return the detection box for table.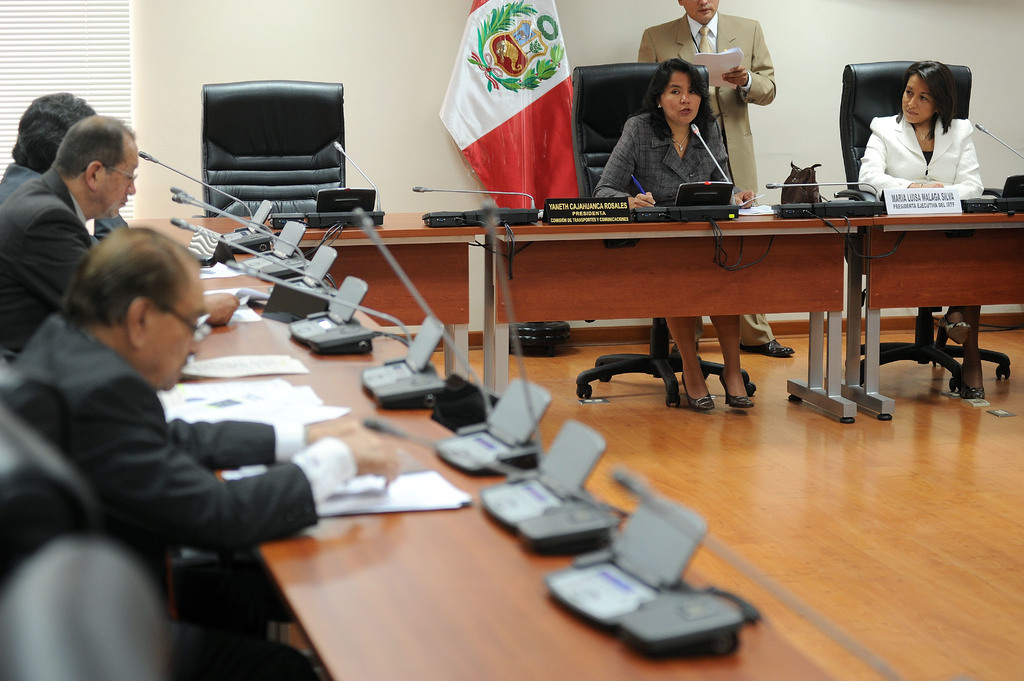
486,214,859,421.
